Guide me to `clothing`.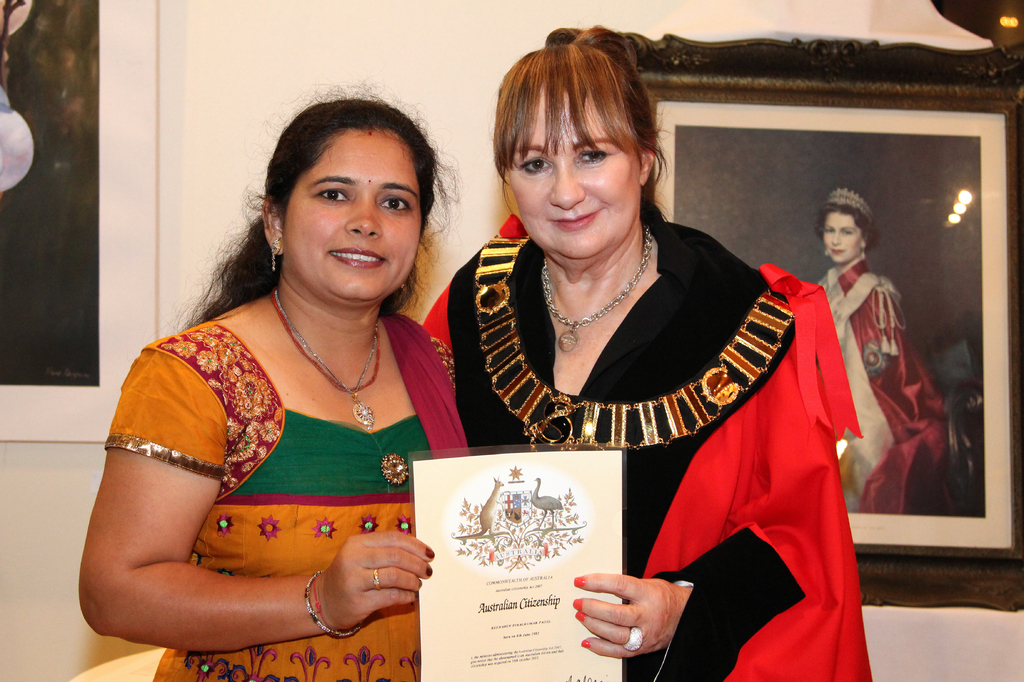
Guidance: locate(455, 222, 887, 634).
